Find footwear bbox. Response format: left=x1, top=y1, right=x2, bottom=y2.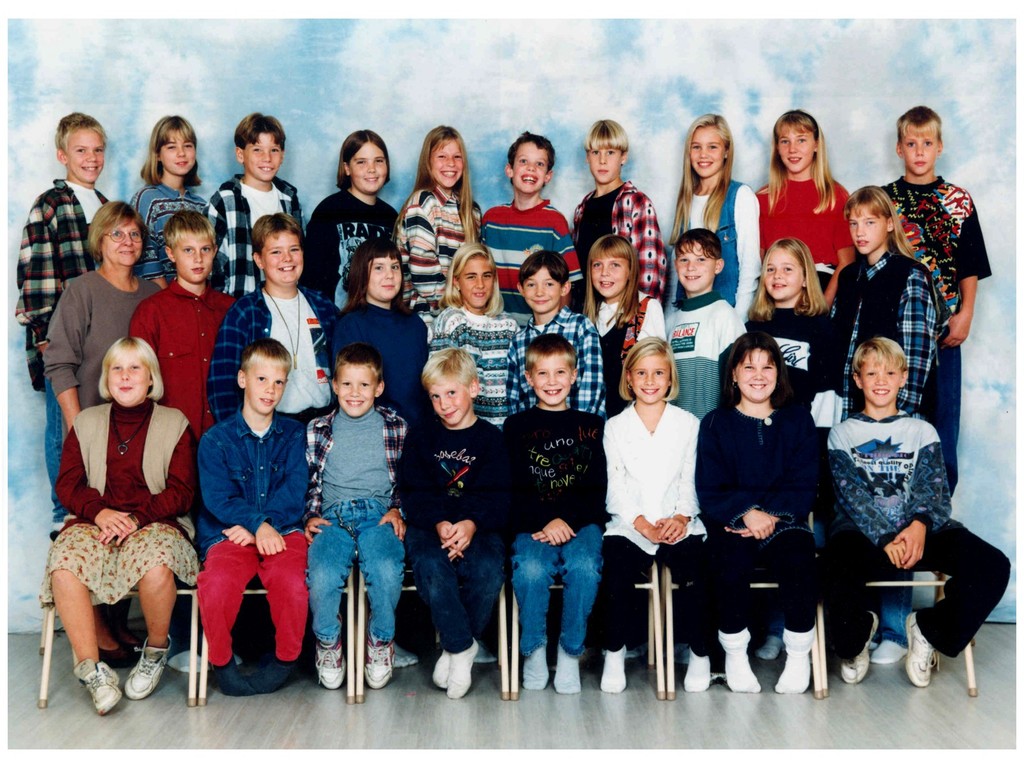
left=122, top=620, right=177, bottom=695.
